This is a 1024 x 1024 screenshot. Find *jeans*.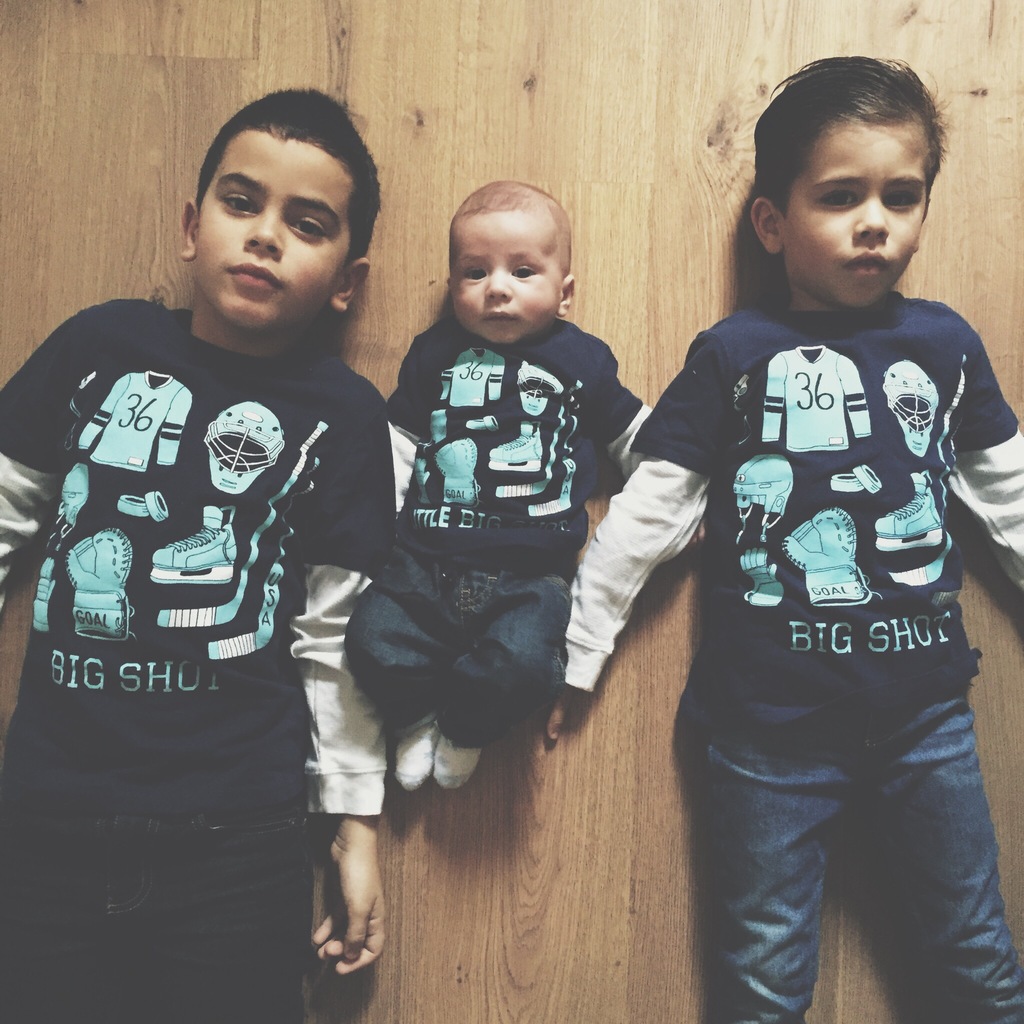
Bounding box: [704,712,1023,1023].
